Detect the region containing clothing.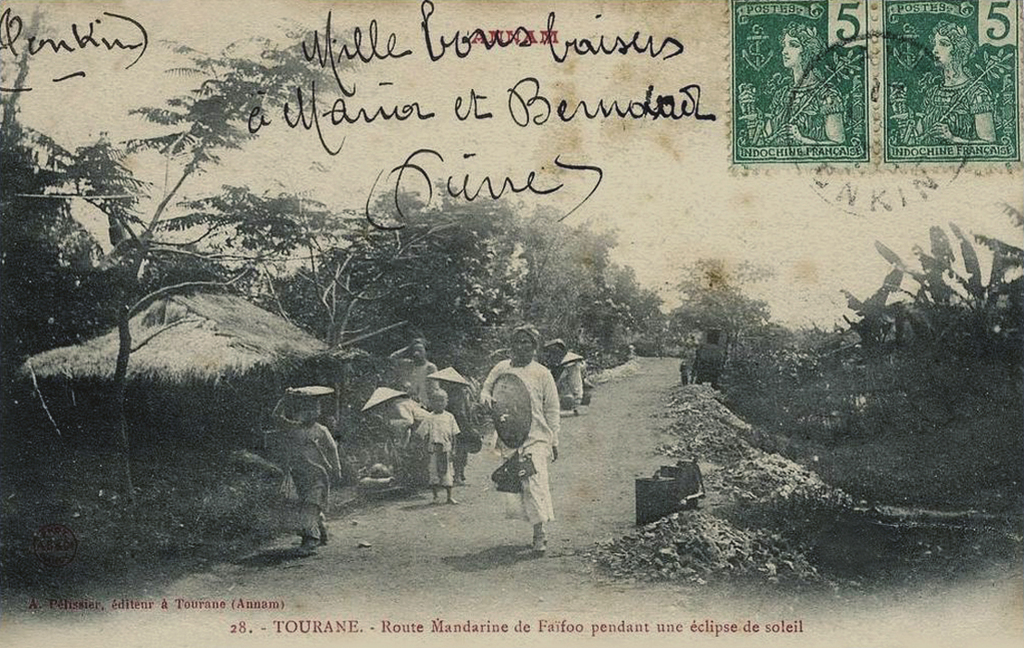
x1=400, y1=353, x2=430, y2=393.
